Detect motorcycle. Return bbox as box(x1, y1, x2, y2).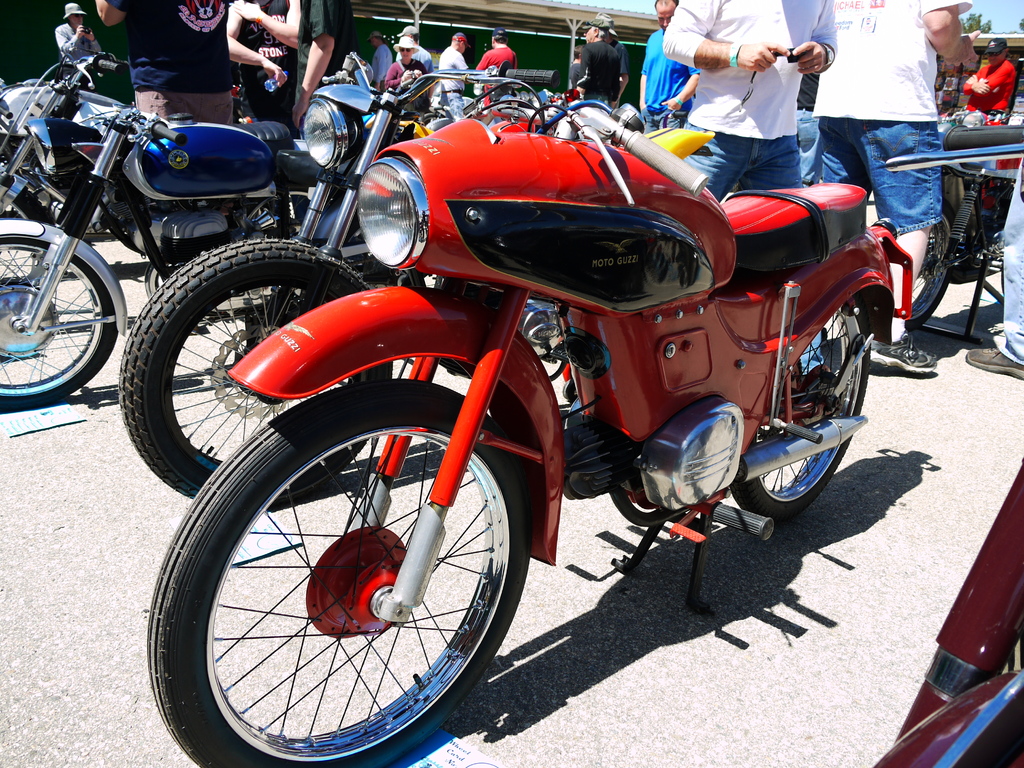
box(2, 39, 314, 420).
